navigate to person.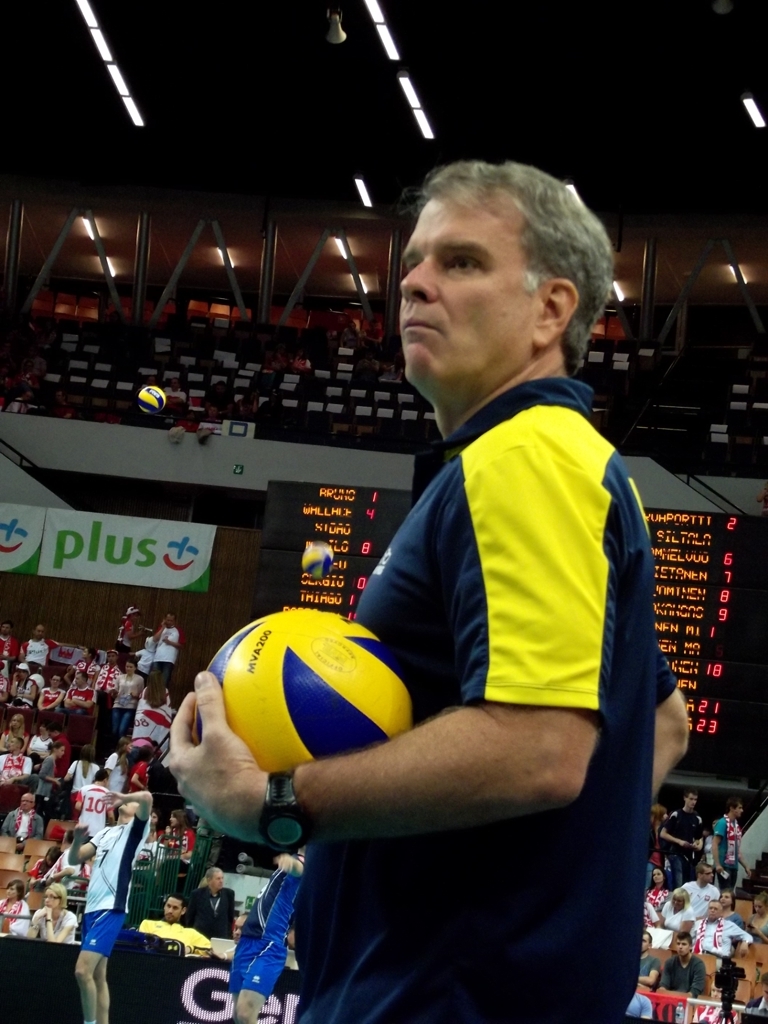
Navigation target: left=690, top=972, right=742, bottom=1023.
